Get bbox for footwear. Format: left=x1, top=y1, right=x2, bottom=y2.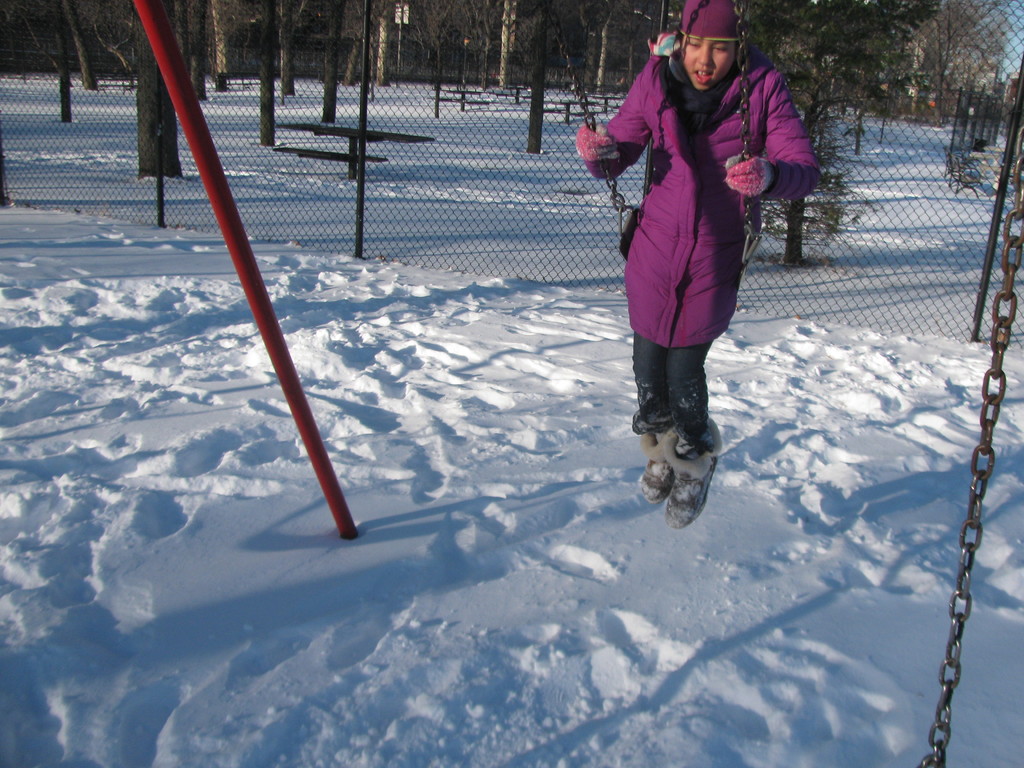
left=648, top=422, right=724, bottom=529.
